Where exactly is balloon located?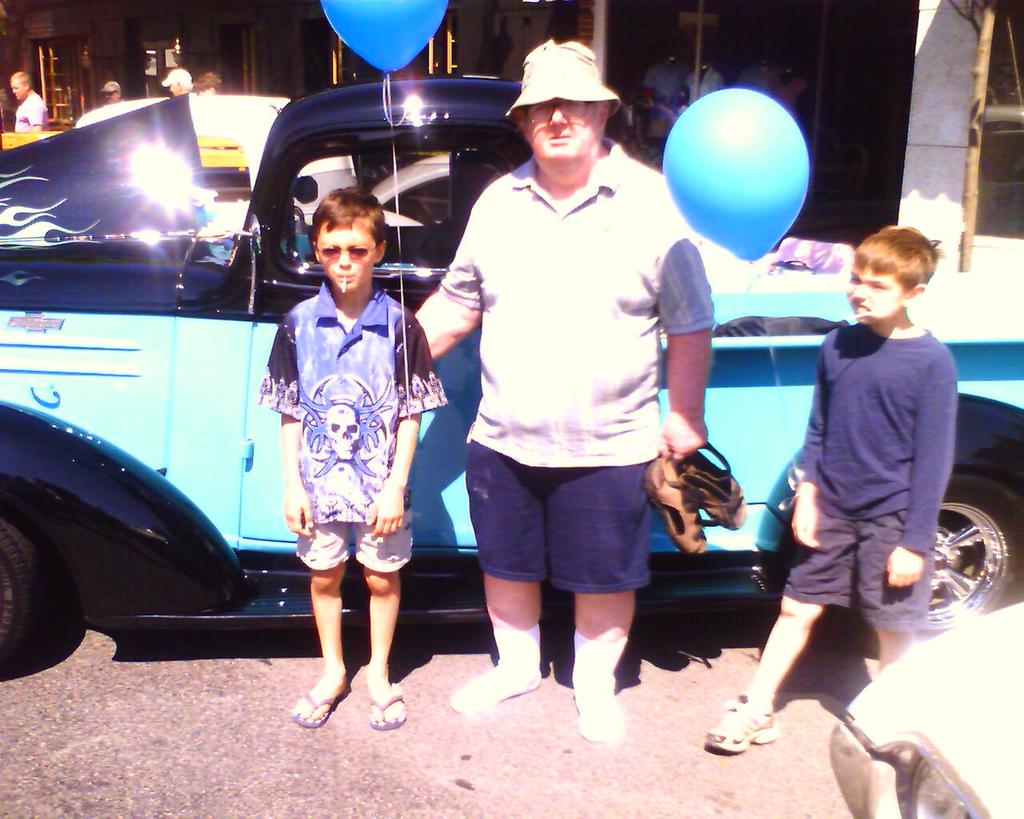
Its bounding box is {"x1": 660, "y1": 86, "x2": 814, "y2": 266}.
